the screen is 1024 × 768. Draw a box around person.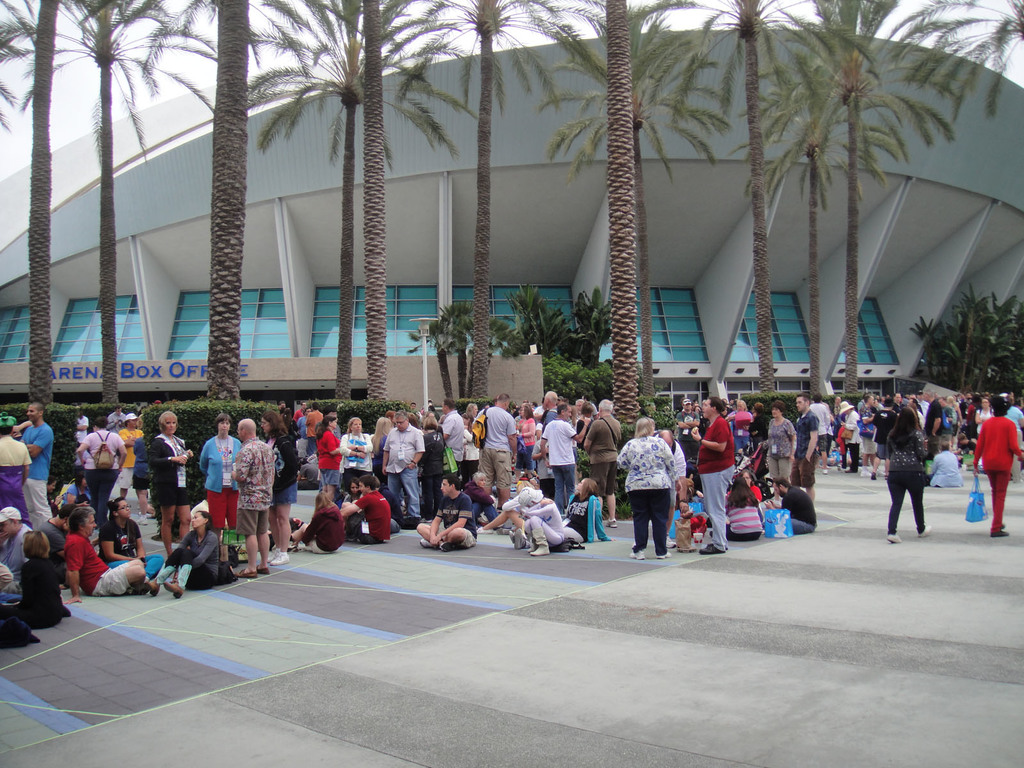
detection(515, 408, 536, 467).
